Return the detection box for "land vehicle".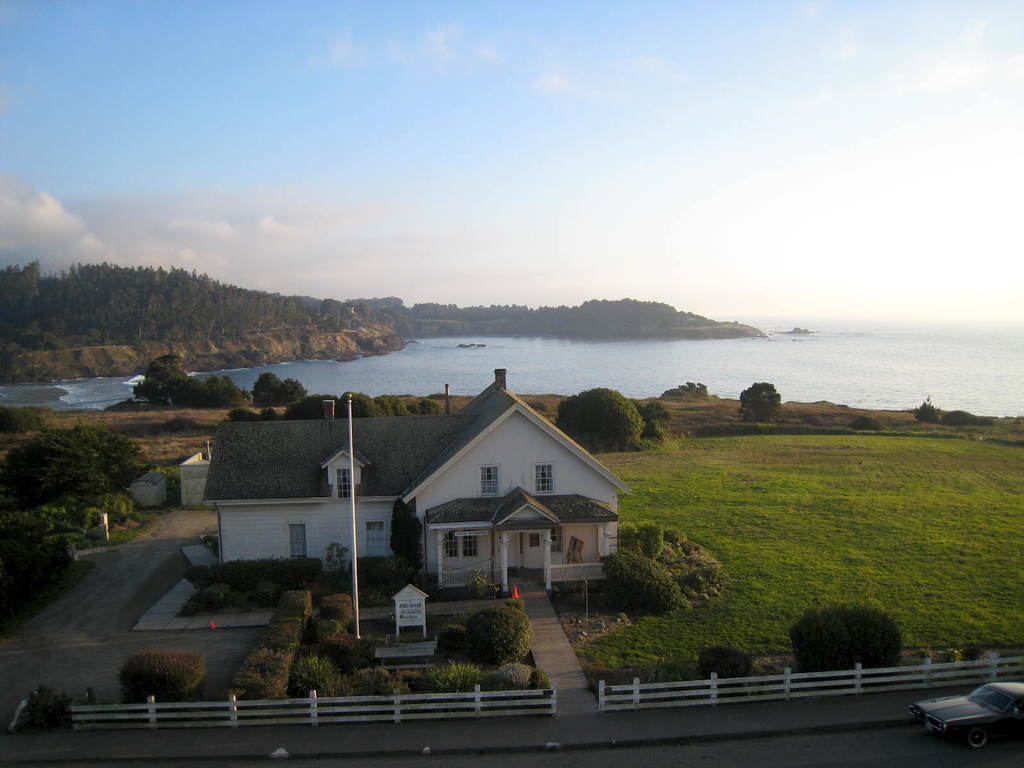
region(922, 674, 1021, 755).
